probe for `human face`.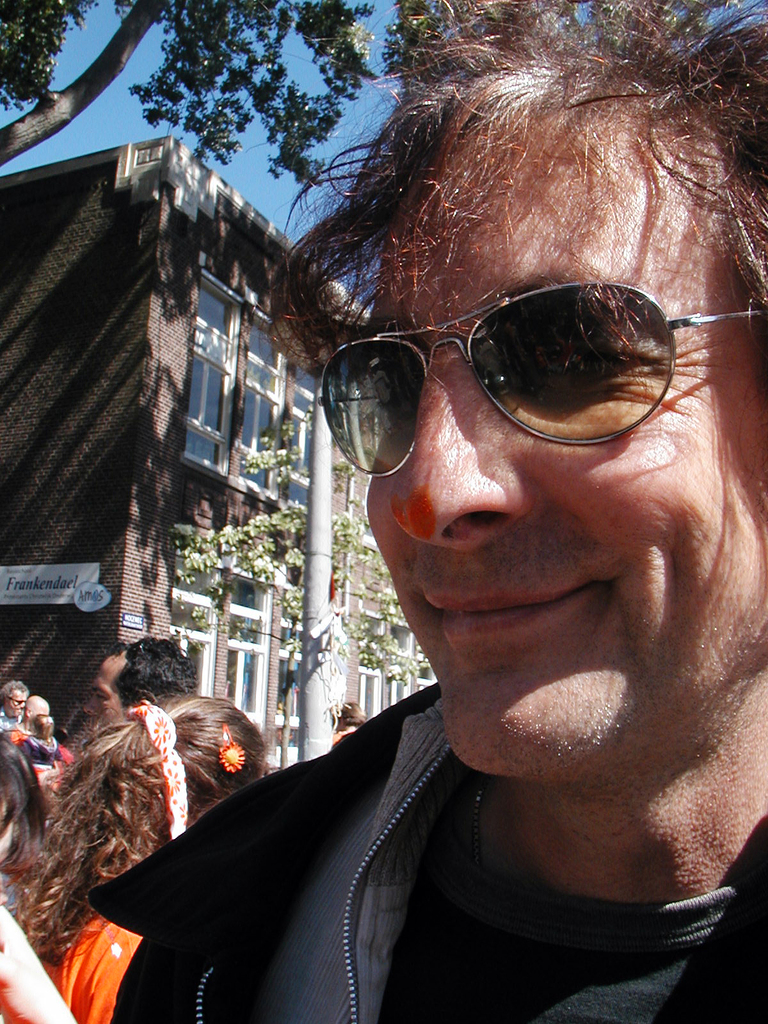
Probe result: <region>367, 111, 767, 788</region>.
